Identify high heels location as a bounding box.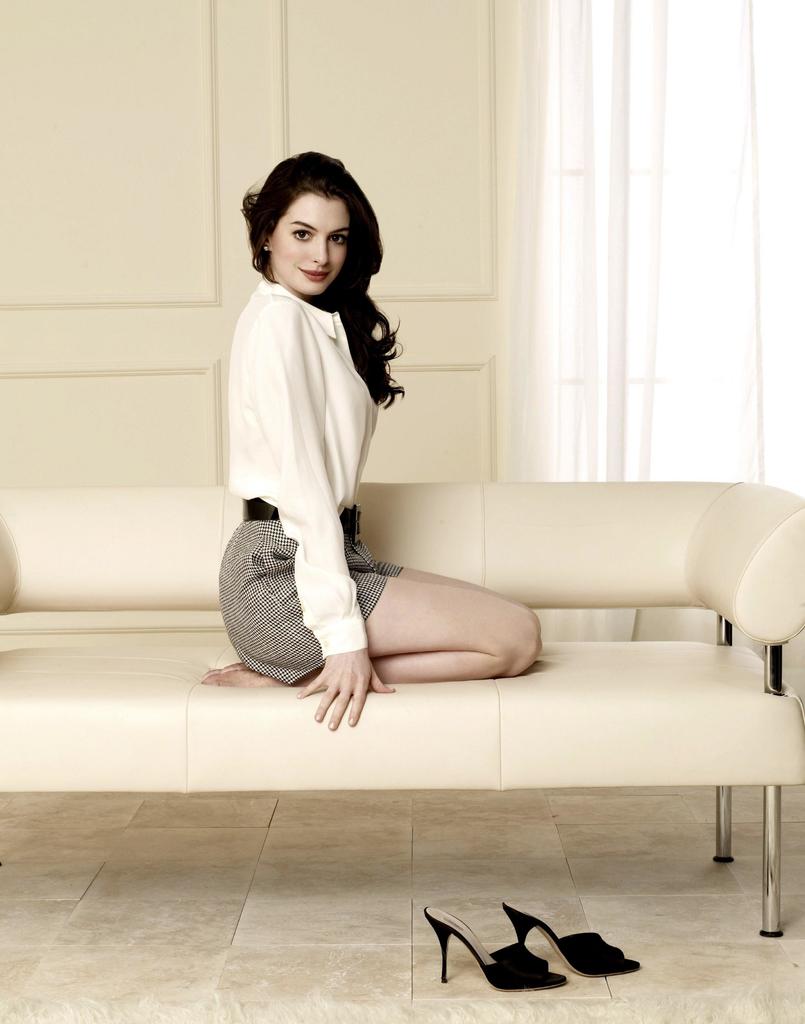
BBox(427, 903, 566, 993).
